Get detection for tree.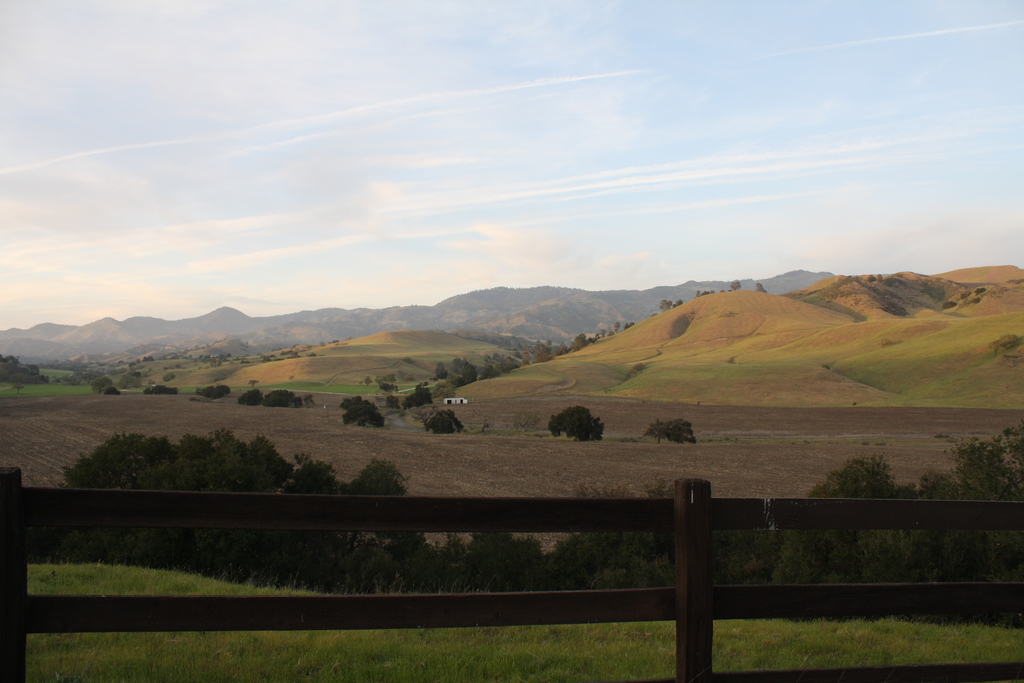
Detection: detection(10, 383, 24, 404).
